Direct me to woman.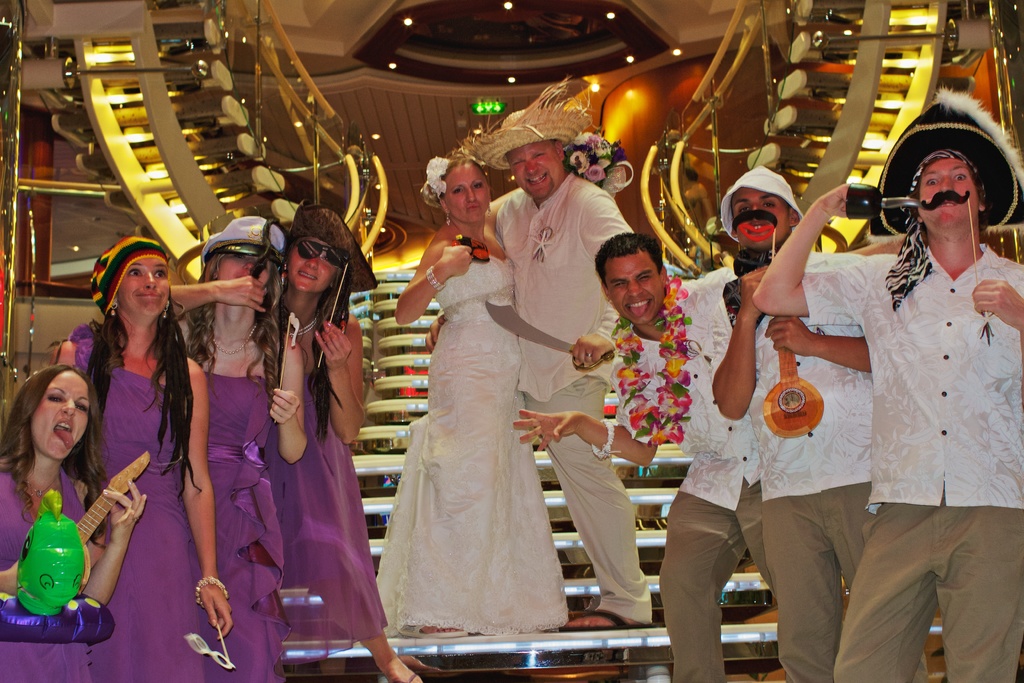
Direction: select_region(0, 365, 145, 682).
